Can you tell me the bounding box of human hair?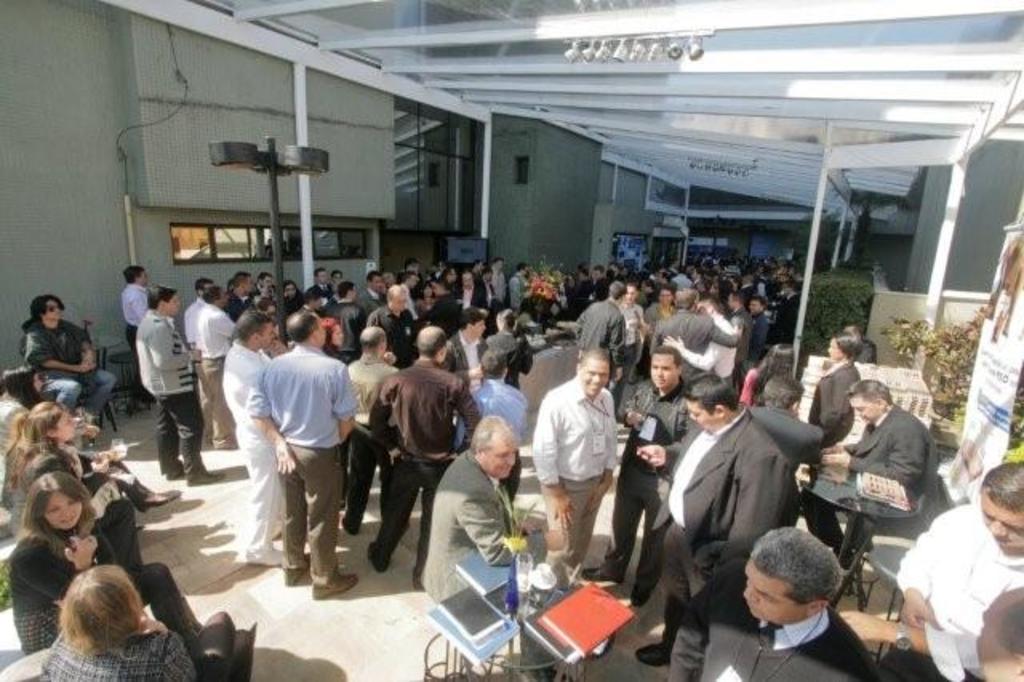
left=454, top=304, right=485, bottom=333.
